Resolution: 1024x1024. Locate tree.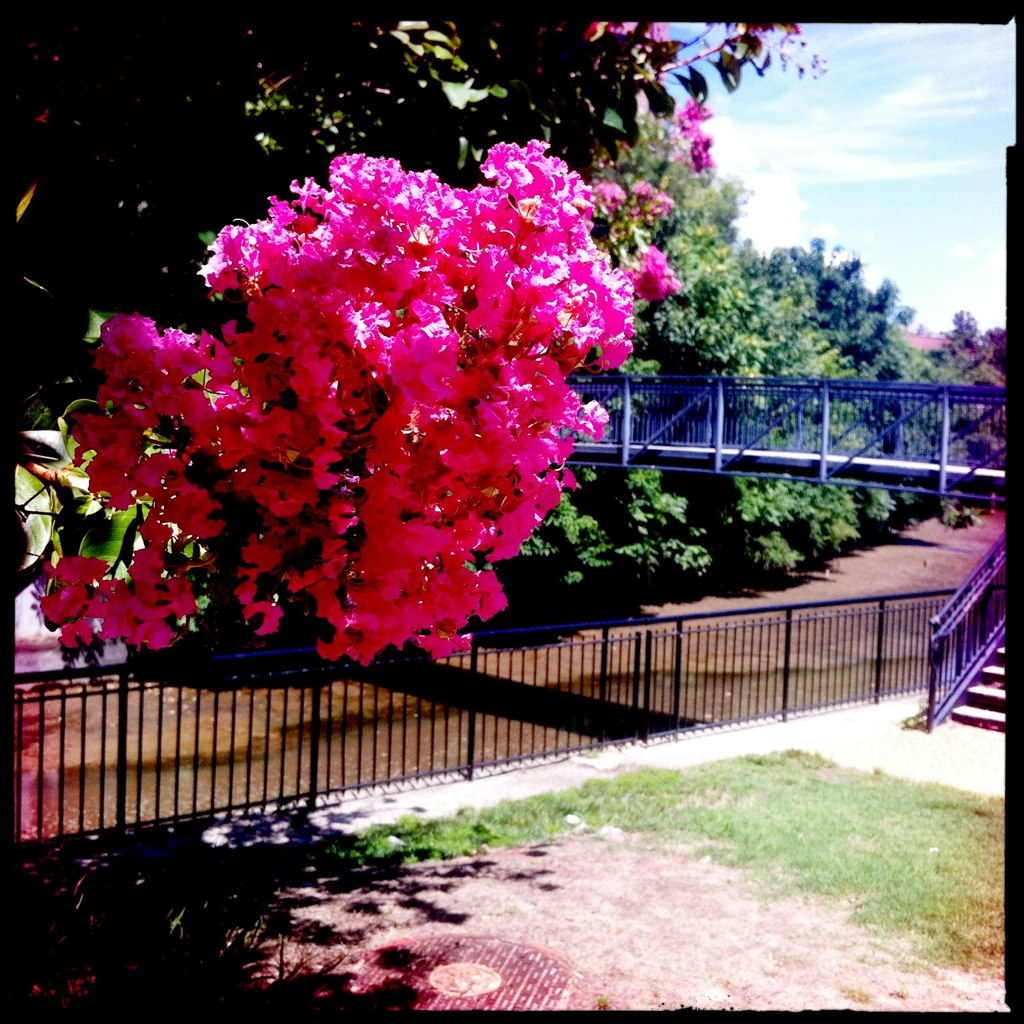
(0, 17, 825, 429).
